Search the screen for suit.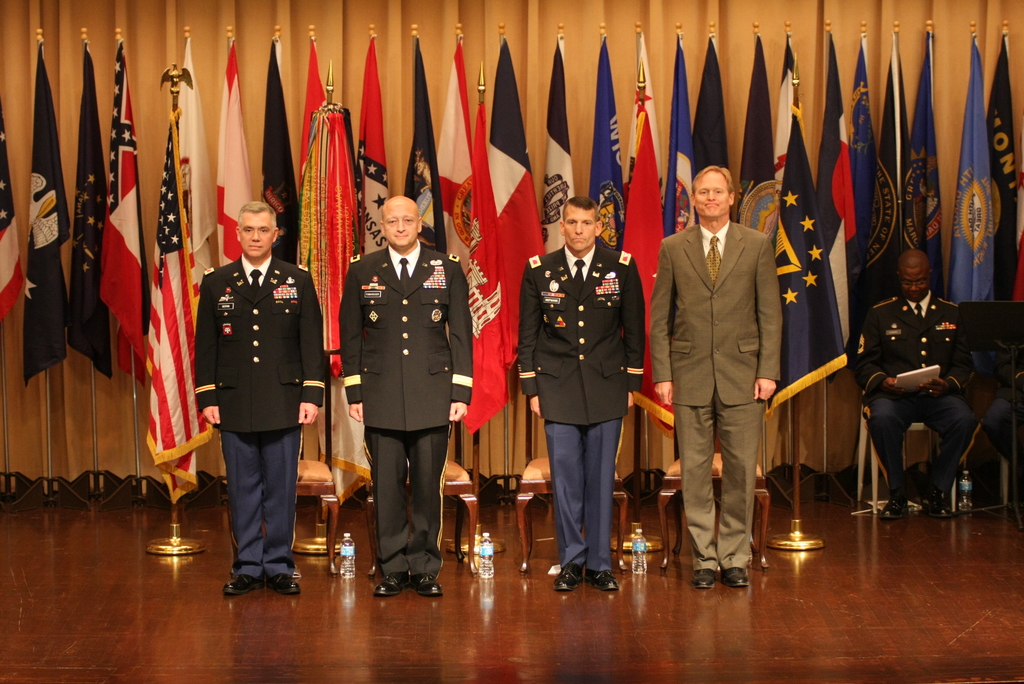
Found at 191,252,329,579.
